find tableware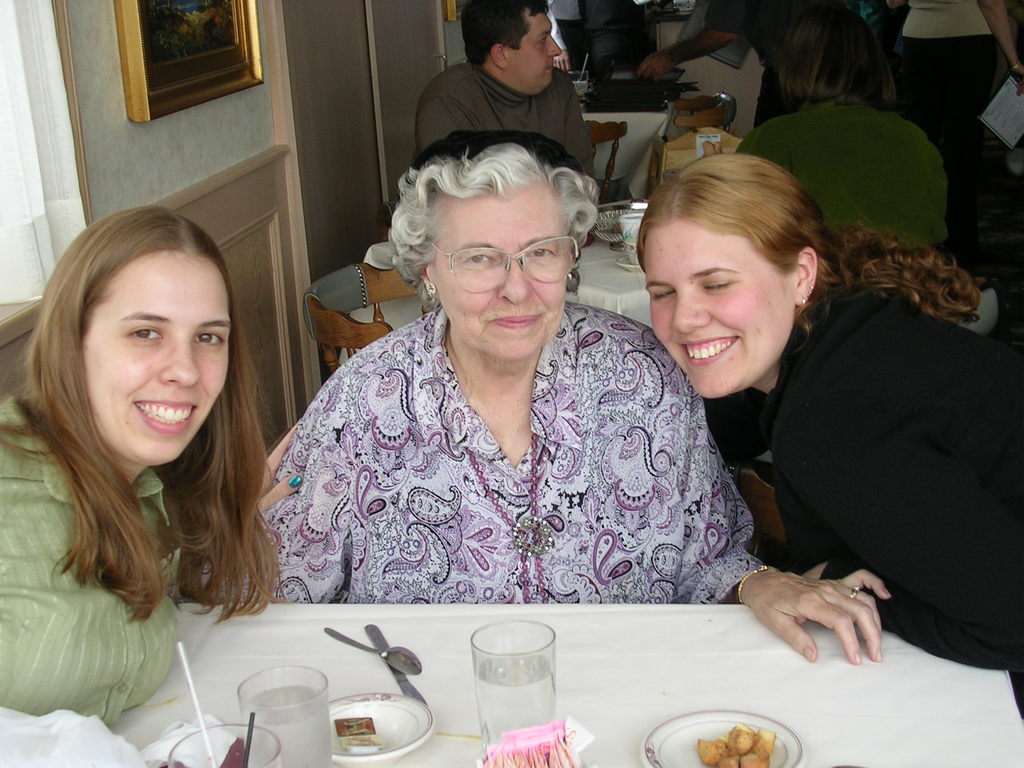
rect(322, 688, 436, 764)
